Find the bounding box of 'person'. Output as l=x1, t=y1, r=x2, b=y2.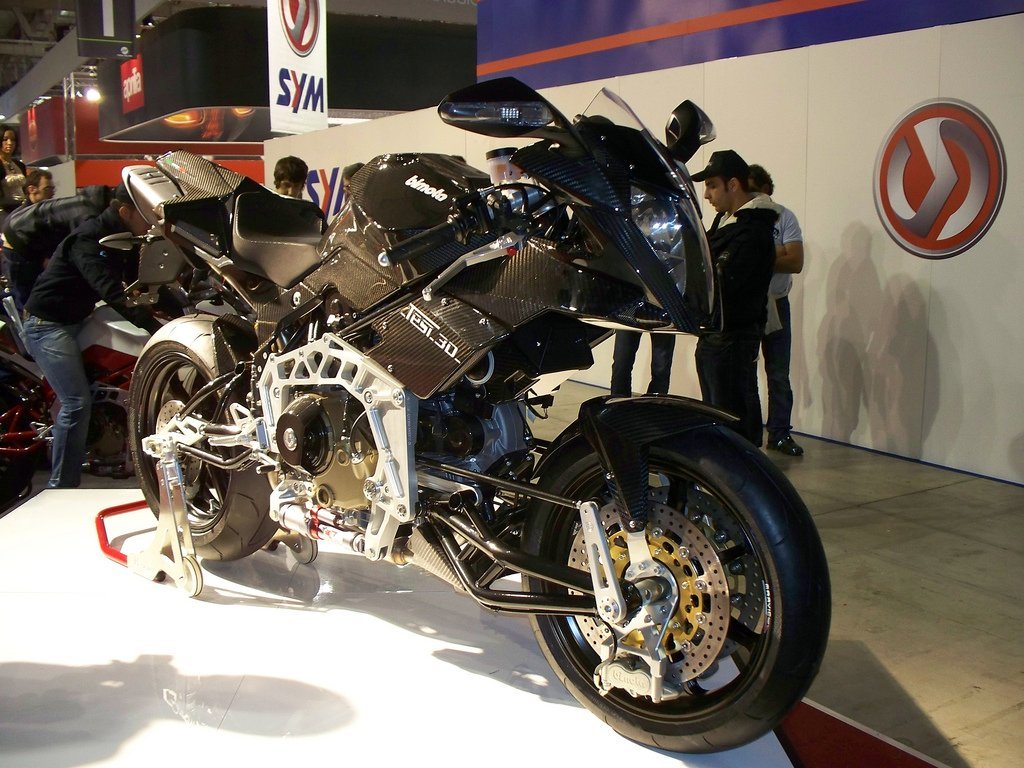
l=609, t=330, r=679, b=395.
